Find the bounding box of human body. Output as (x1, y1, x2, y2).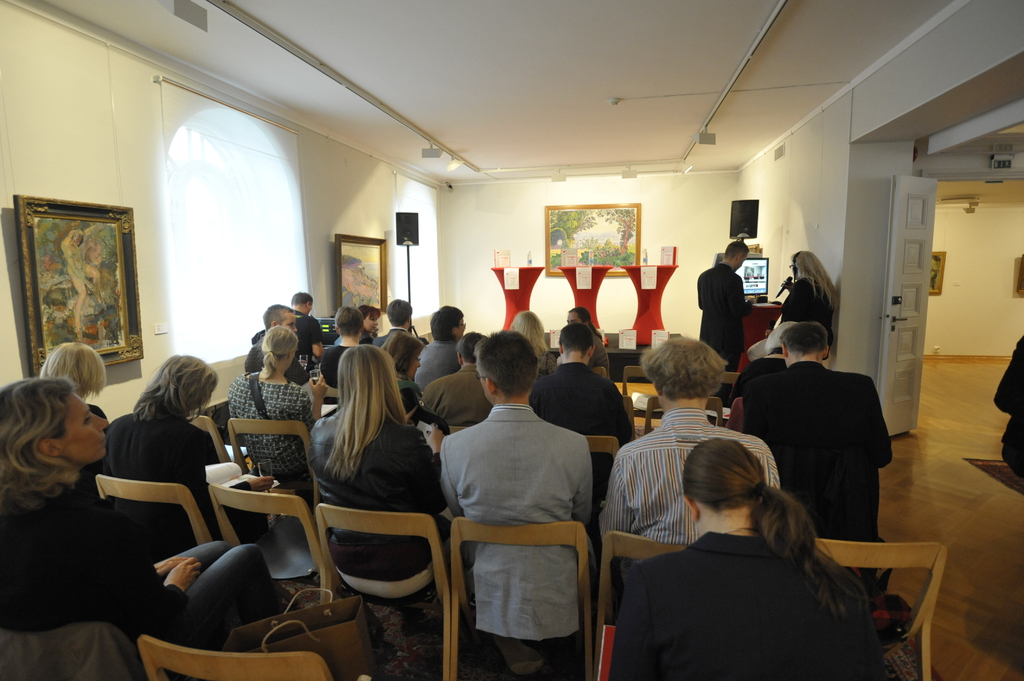
(788, 246, 836, 353).
